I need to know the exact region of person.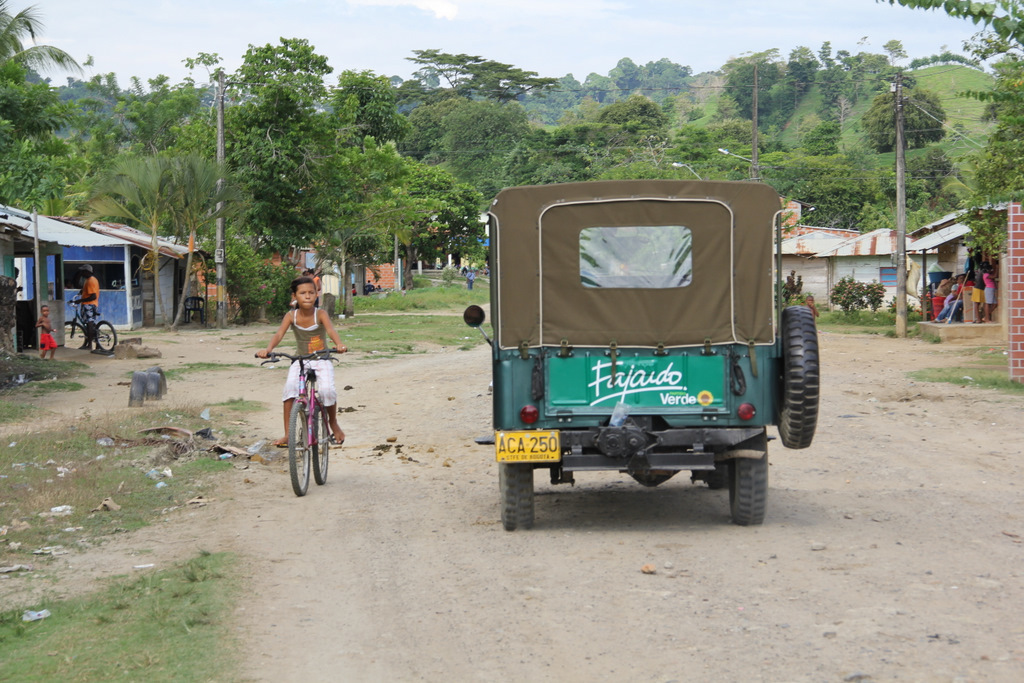
Region: {"left": 936, "top": 275, "right": 979, "bottom": 323}.
